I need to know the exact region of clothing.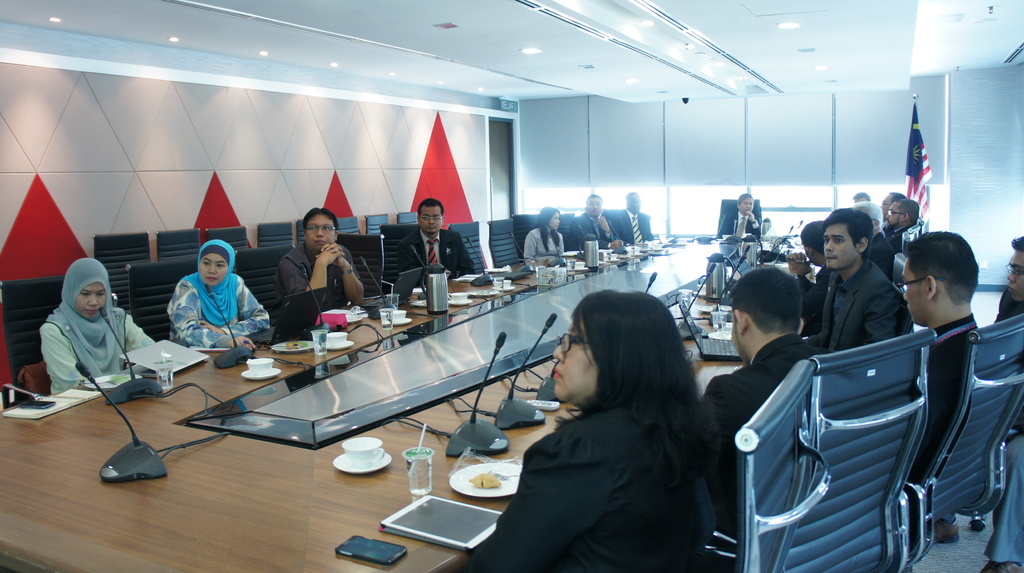
Region: select_region(393, 226, 481, 295).
